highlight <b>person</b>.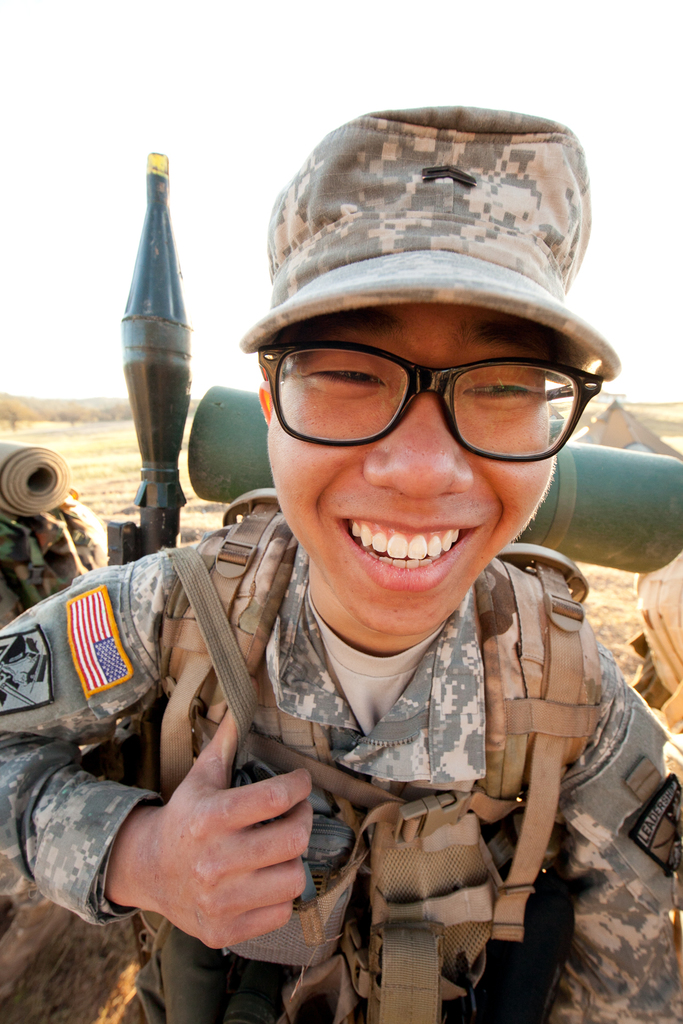
Highlighted region: 0 430 138 646.
